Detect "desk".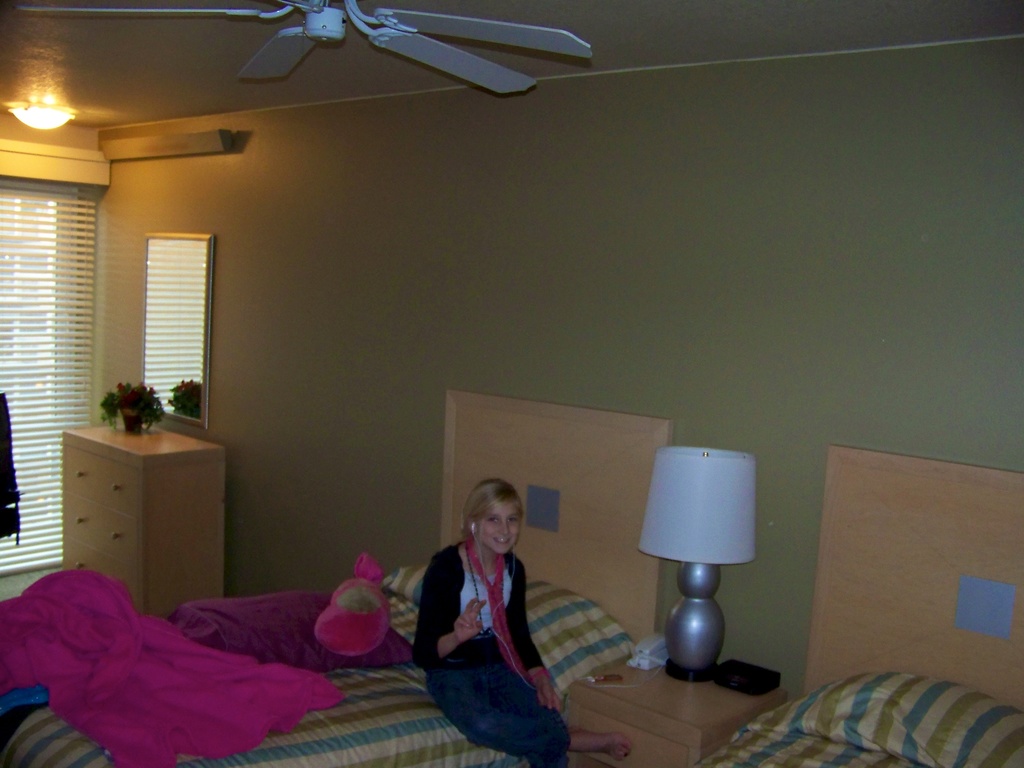
Detected at locate(55, 412, 234, 620).
